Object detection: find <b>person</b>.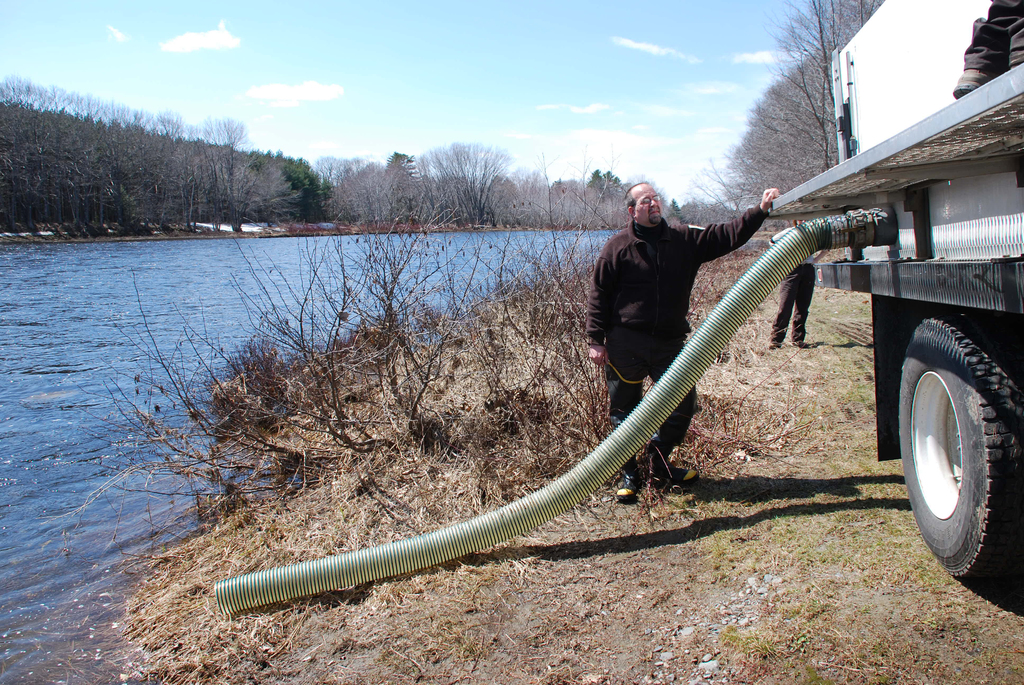
BBox(769, 221, 829, 351).
